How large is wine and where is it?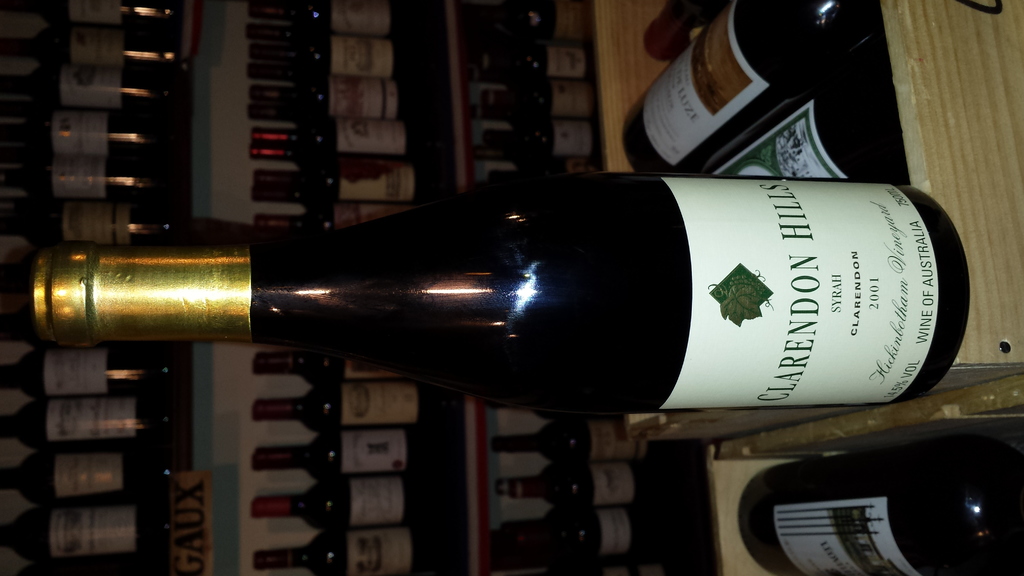
Bounding box: select_region(737, 426, 1023, 575).
